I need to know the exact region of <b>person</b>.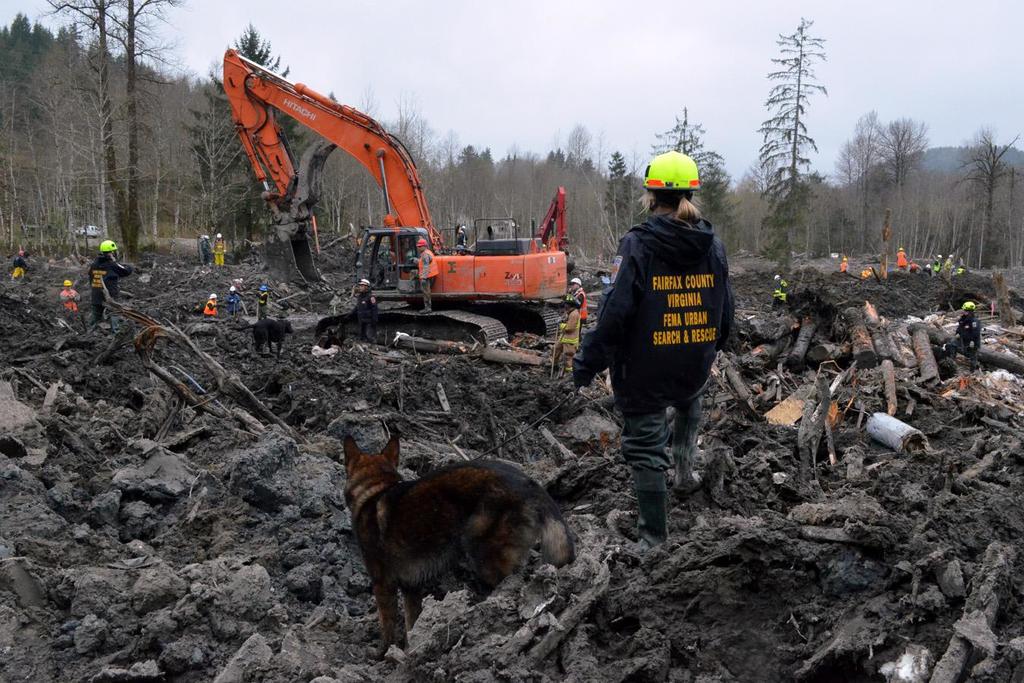
Region: [x1=455, y1=225, x2=470, y2=247].
